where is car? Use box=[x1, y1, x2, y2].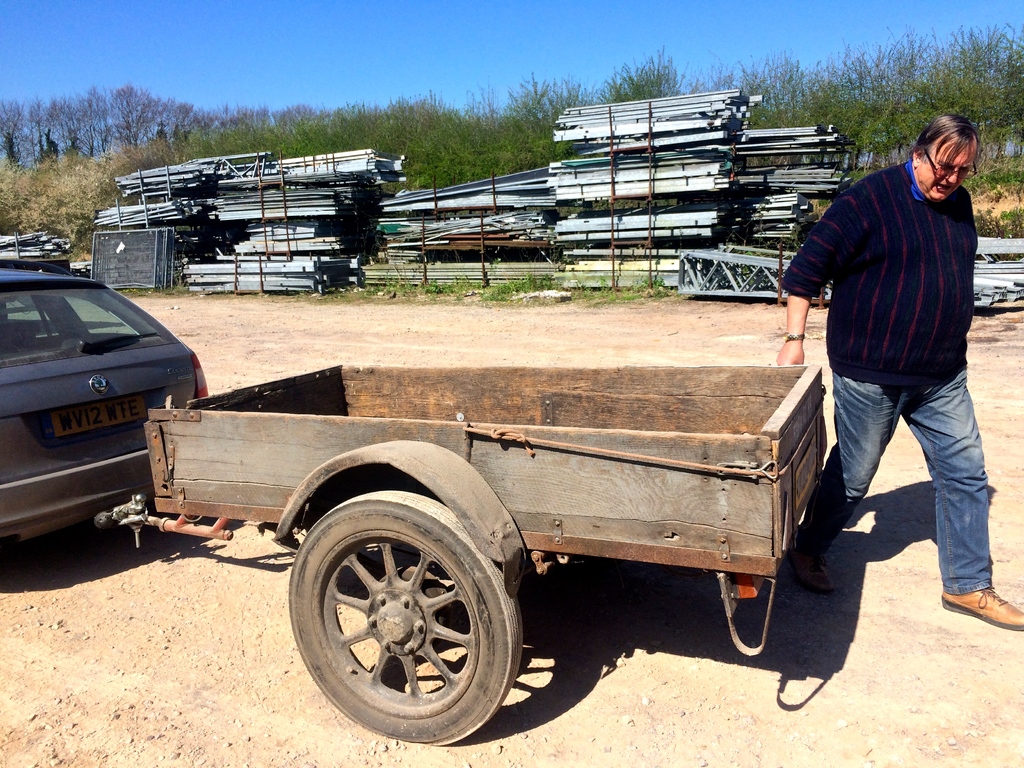
box=[0, 265, 207, 581].
